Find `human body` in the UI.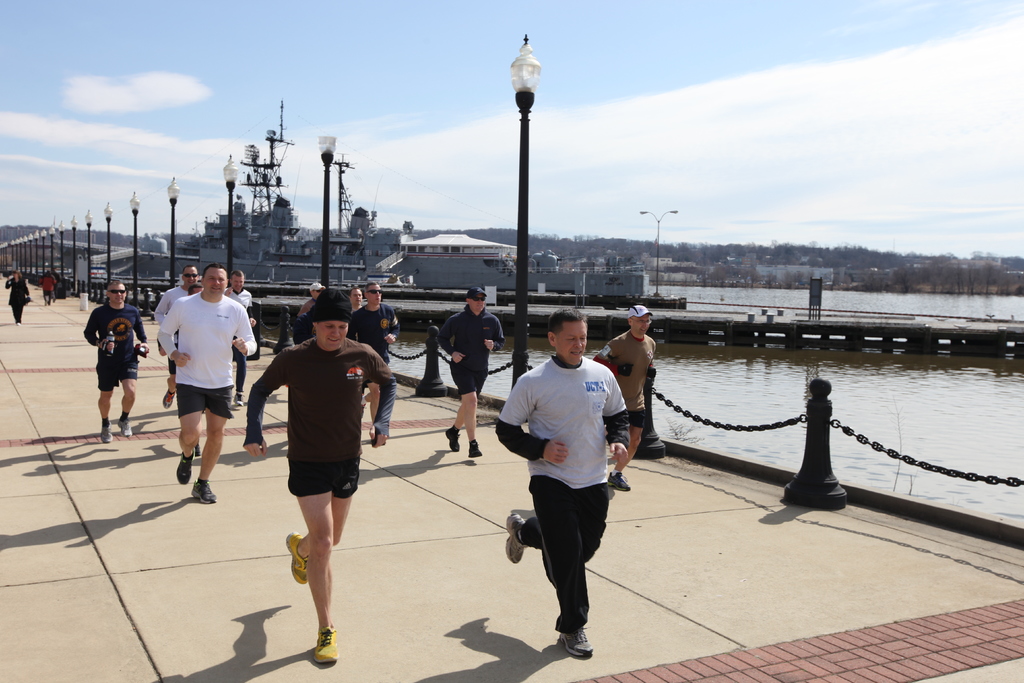
UI element at 595,289,657,485.
